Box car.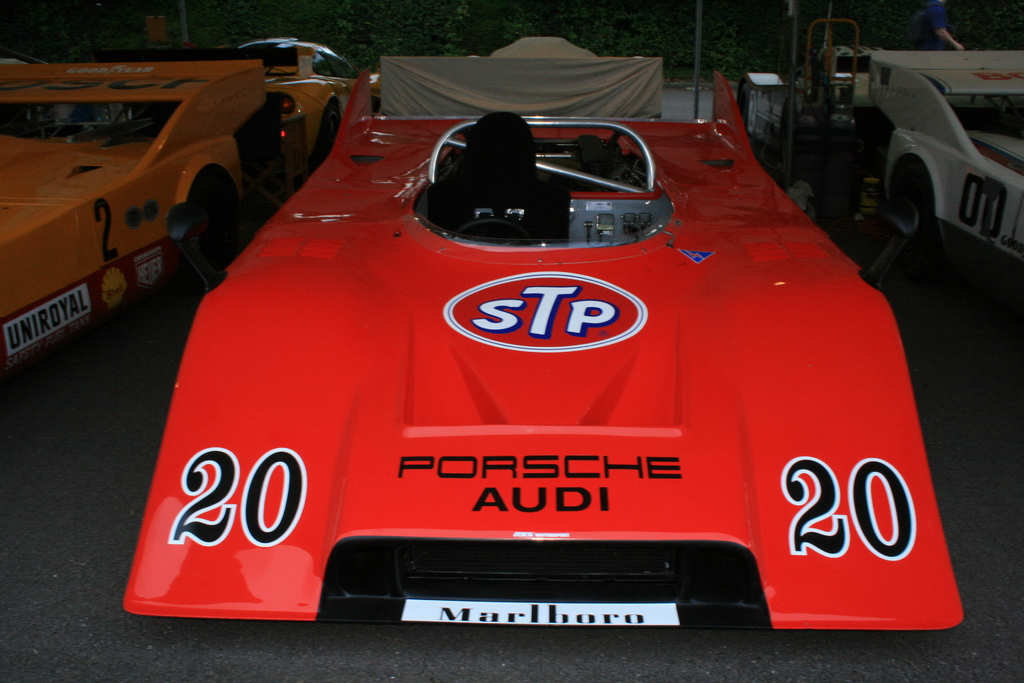
l=239, t=40, r=363, b=174.
